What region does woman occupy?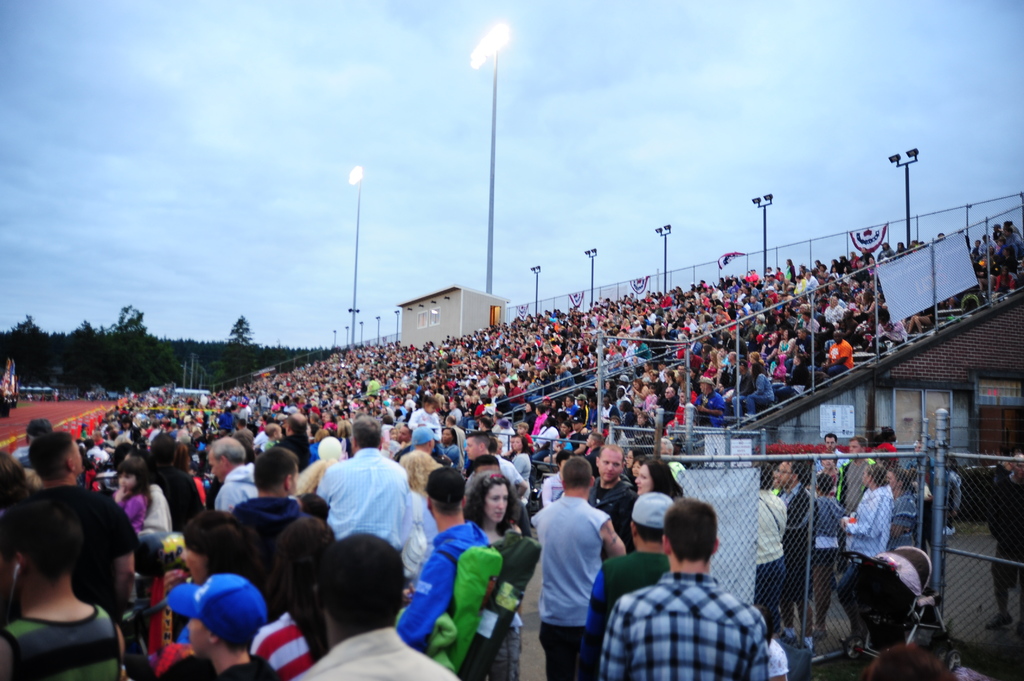
BBox(438, 426, 466, 469).
